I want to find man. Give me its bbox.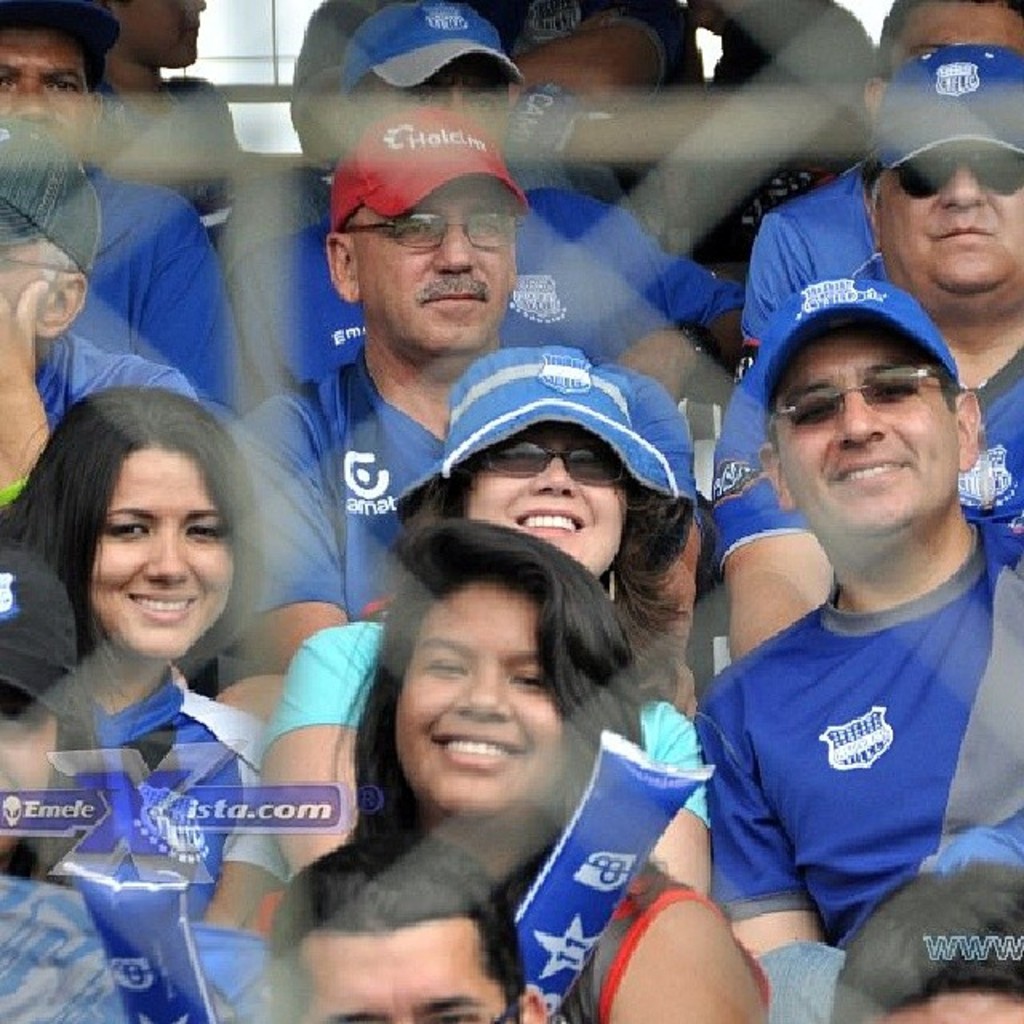
(691, 275, 1022, 1022).
